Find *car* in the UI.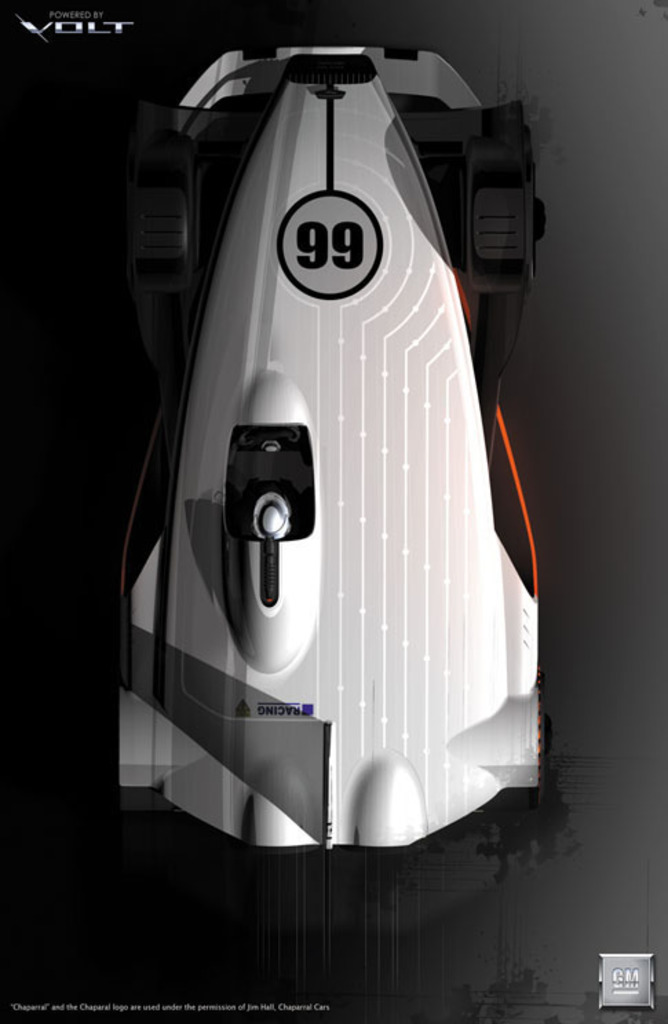
UI element at rect(114, 41, 558, 856).
